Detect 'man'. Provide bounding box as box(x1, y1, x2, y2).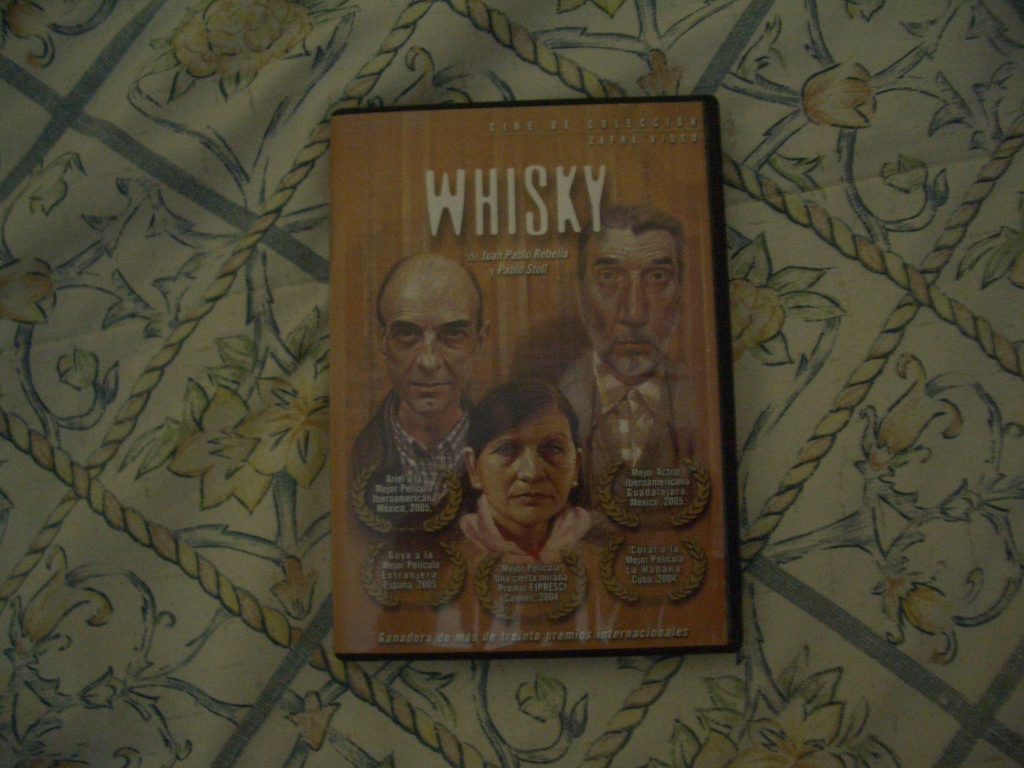
box(346, 249, 493, 534).
